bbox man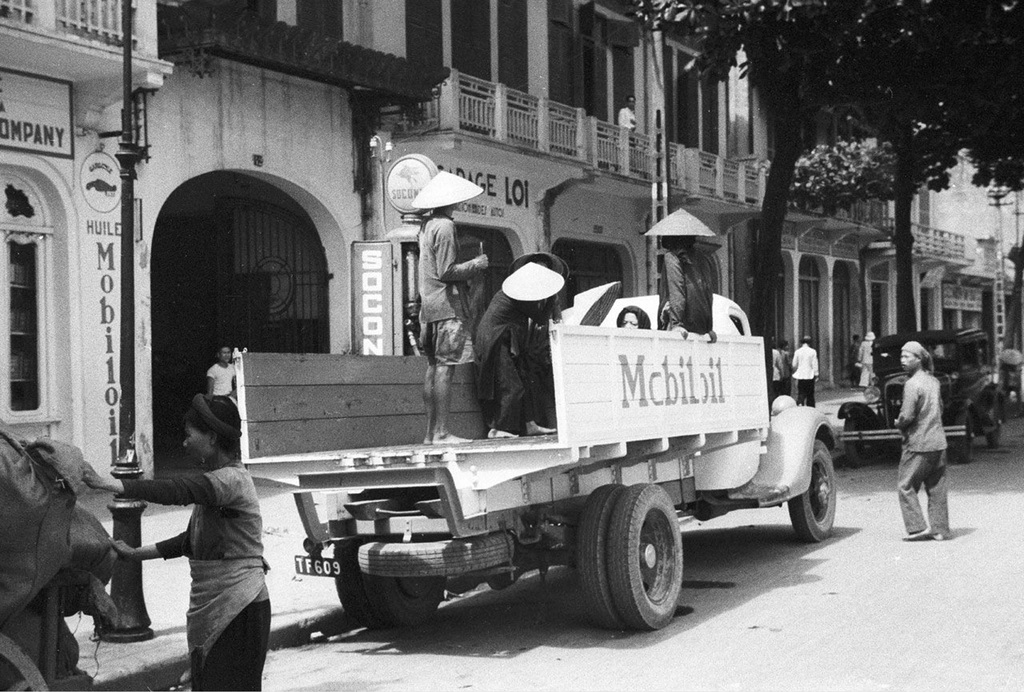
(x1=408, y1=169, x2=484, y2=442)
